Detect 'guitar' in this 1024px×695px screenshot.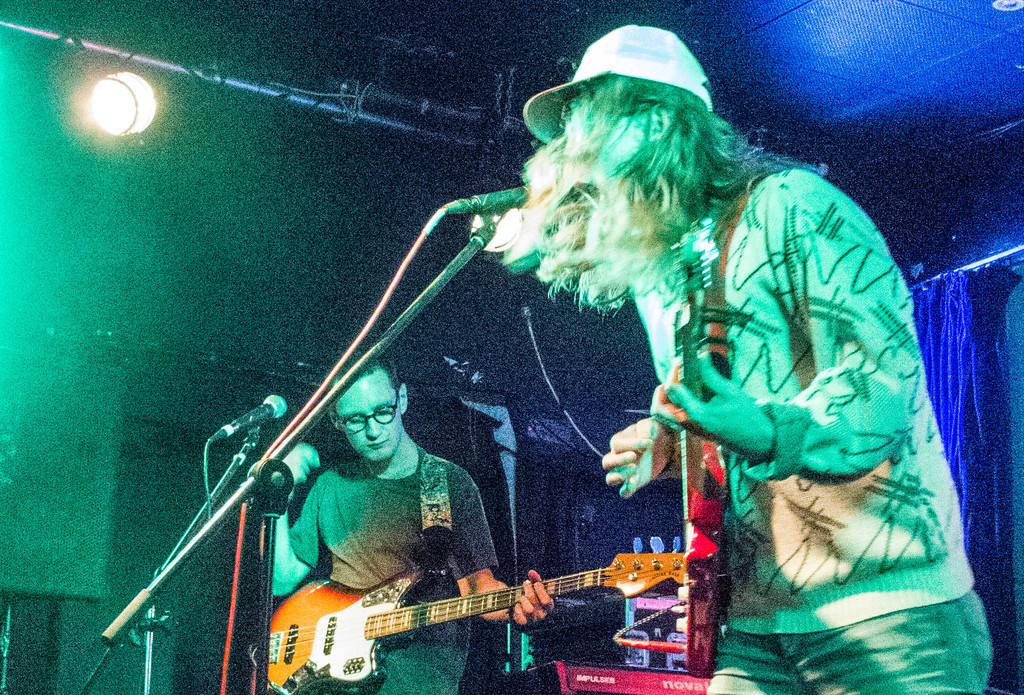
Detection: Rect(257, 547, 709, 694).
